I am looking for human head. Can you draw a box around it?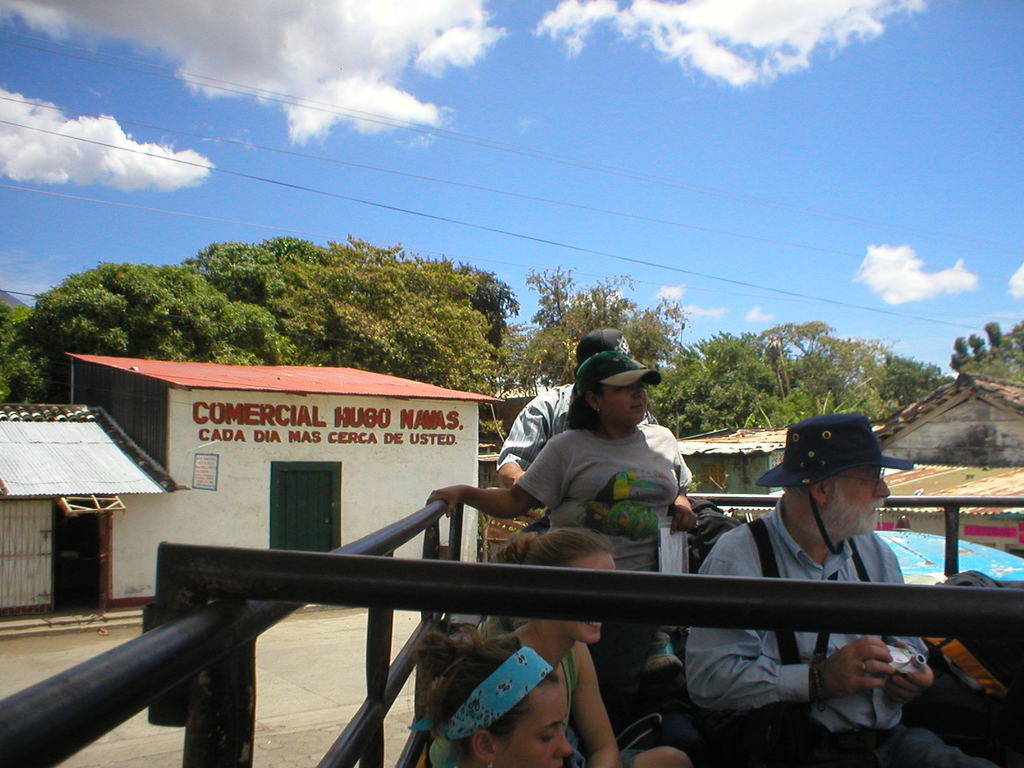
Sure, the bounding box is <region>488, 529, 618, 646</region>.
